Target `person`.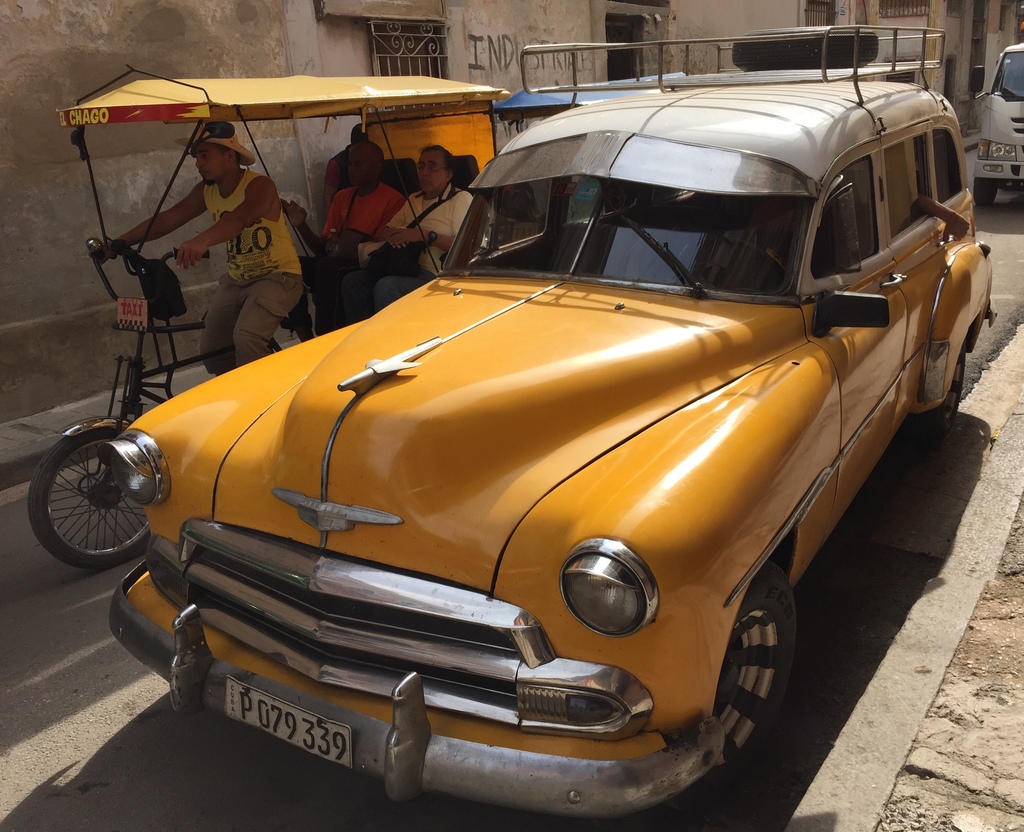
Target region: crop(316, 133, 402, 310).
